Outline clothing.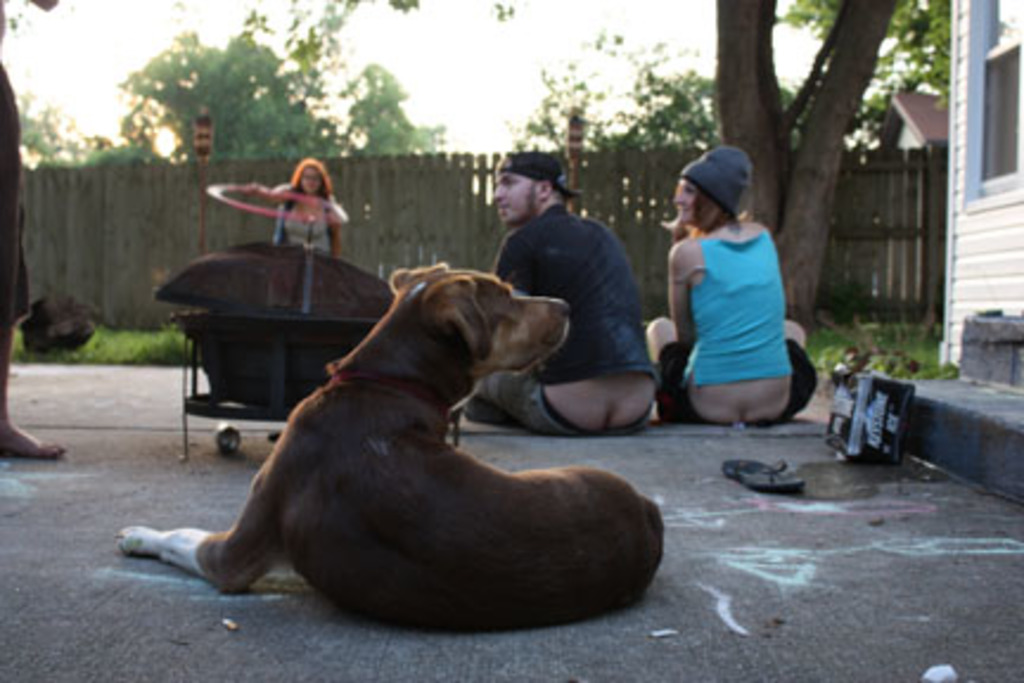
Outline: {"x1": 472, "y1": 202, "x2": 661, "y2": 436}.
